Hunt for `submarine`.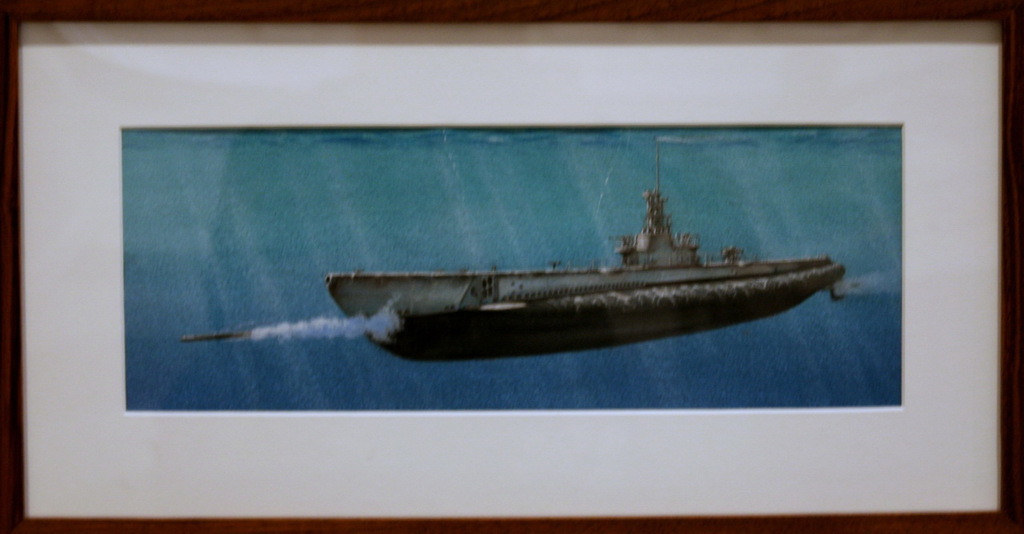
Hunted down at {"left": 324, "top": 143, "right": 850, "bottom": 366}.
